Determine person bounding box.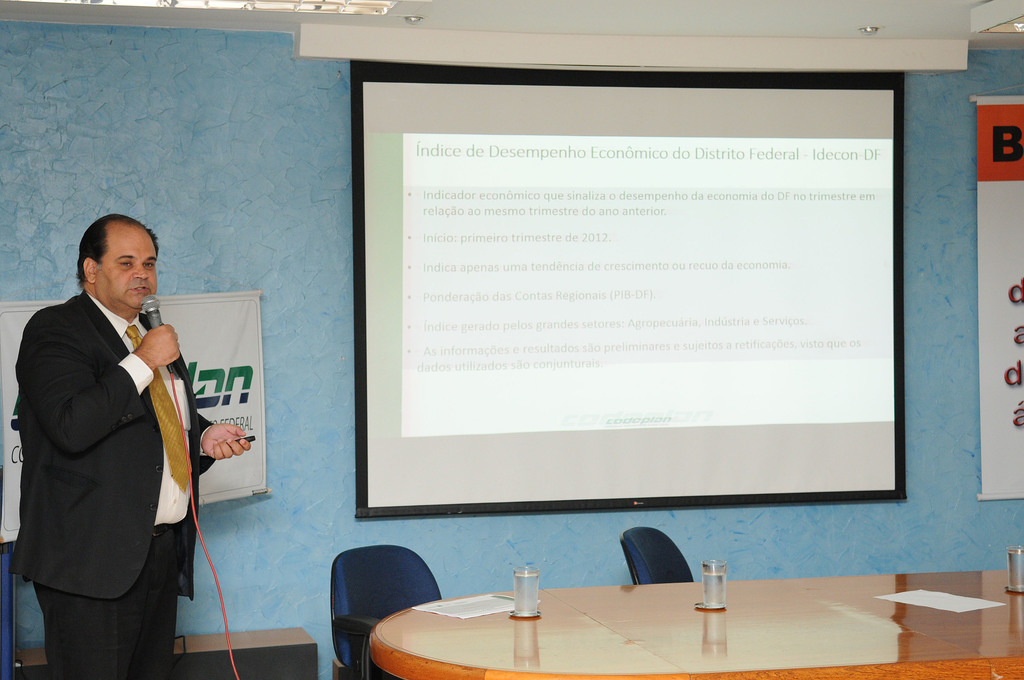
Determined: l=19, t=198, r=212, b=679.
